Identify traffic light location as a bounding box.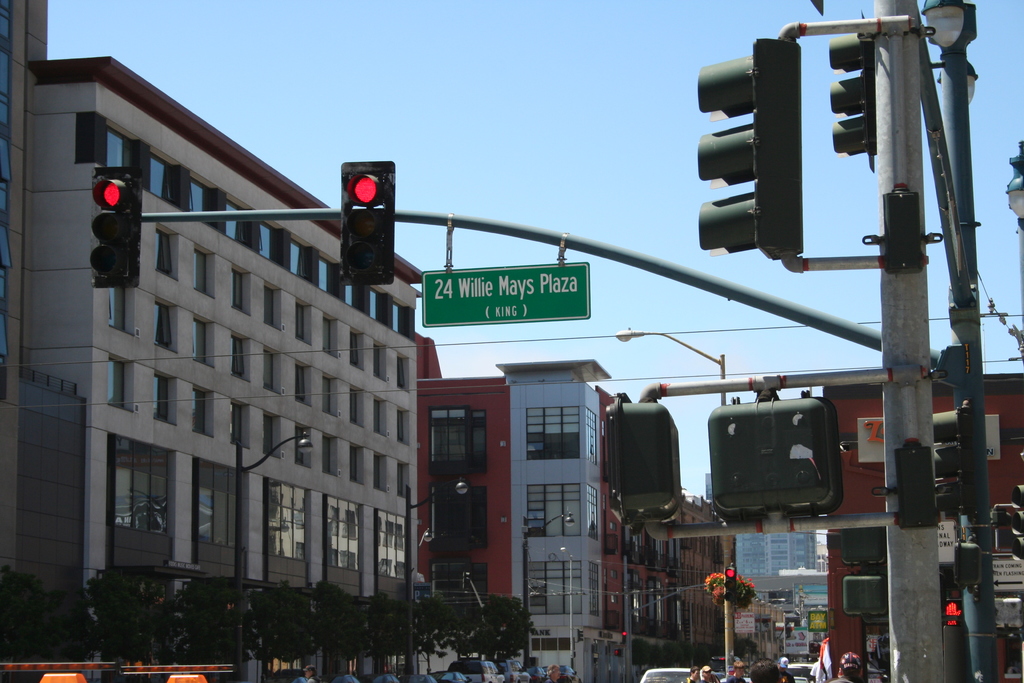
select_region(698, 40, 803, 263).
